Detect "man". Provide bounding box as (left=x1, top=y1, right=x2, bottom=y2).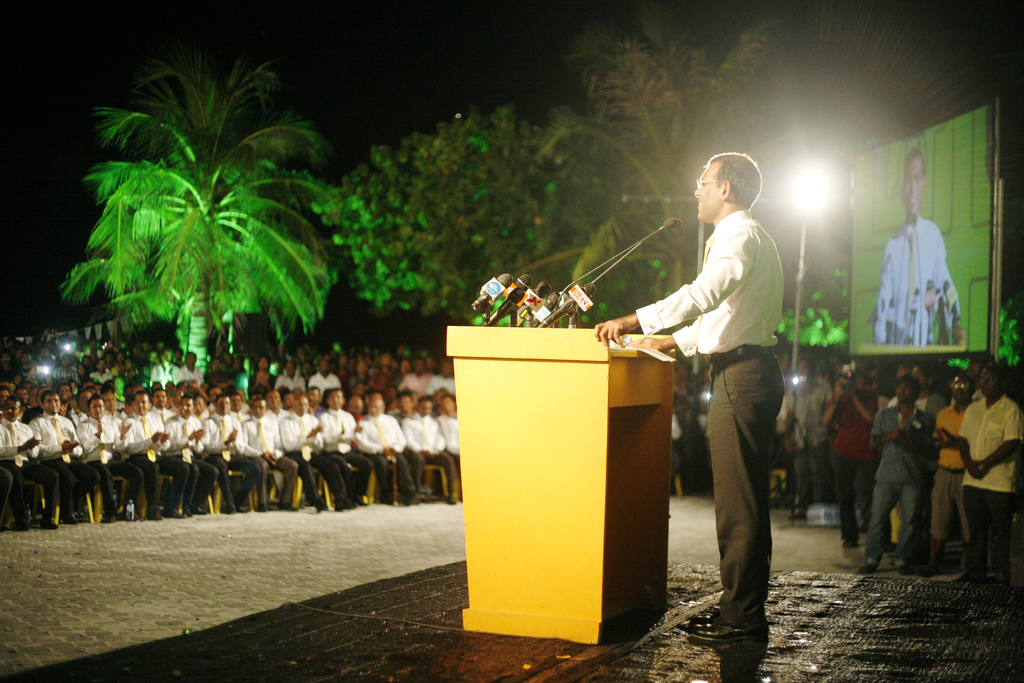
(left=17, top=388, right=28, bottom=399).
